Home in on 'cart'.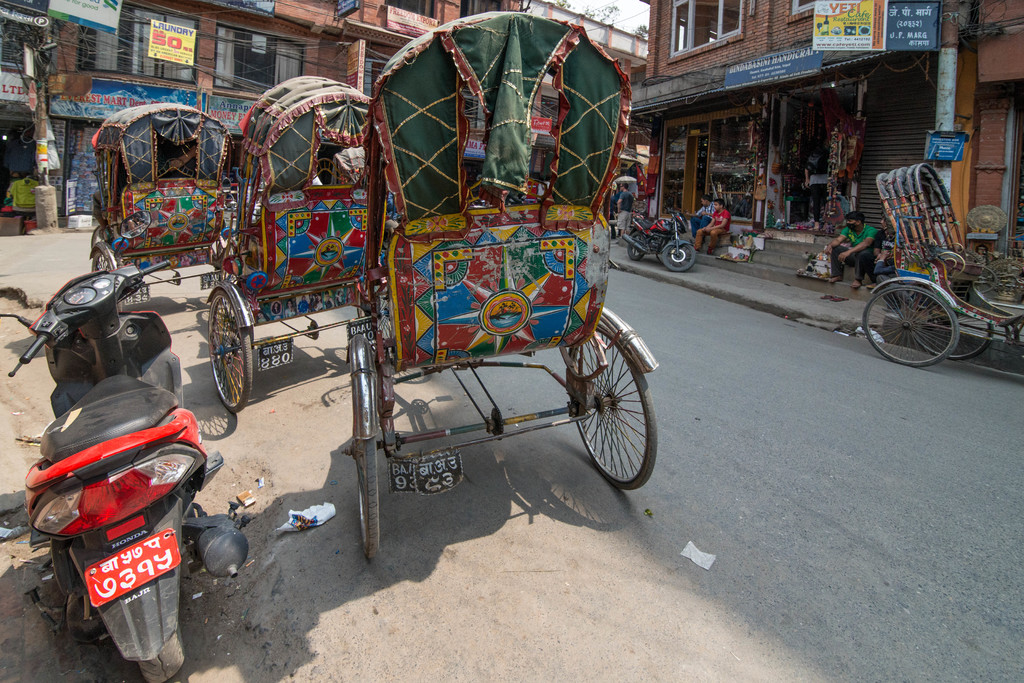
Homed in at 860:163:1023:370.
